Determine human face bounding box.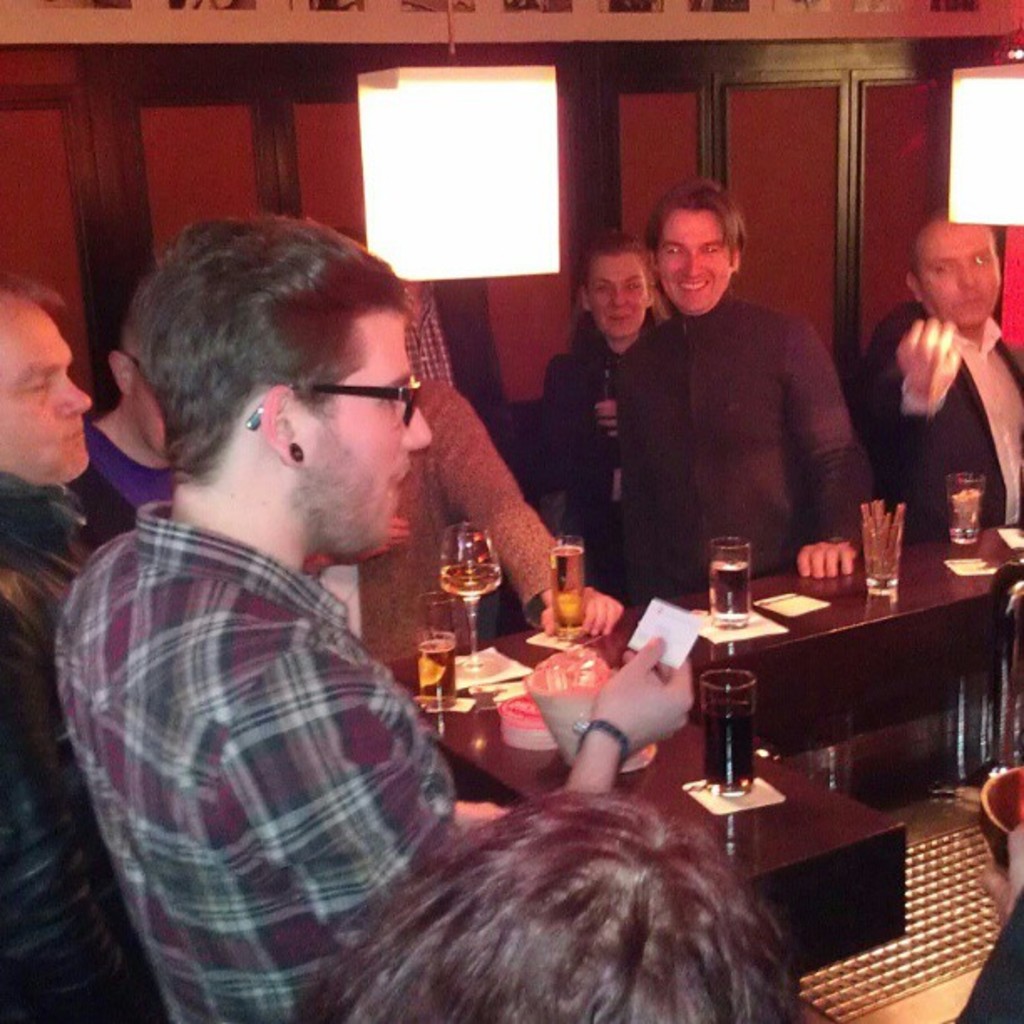
Determined: select_region(922, 224, 1001, 323).
